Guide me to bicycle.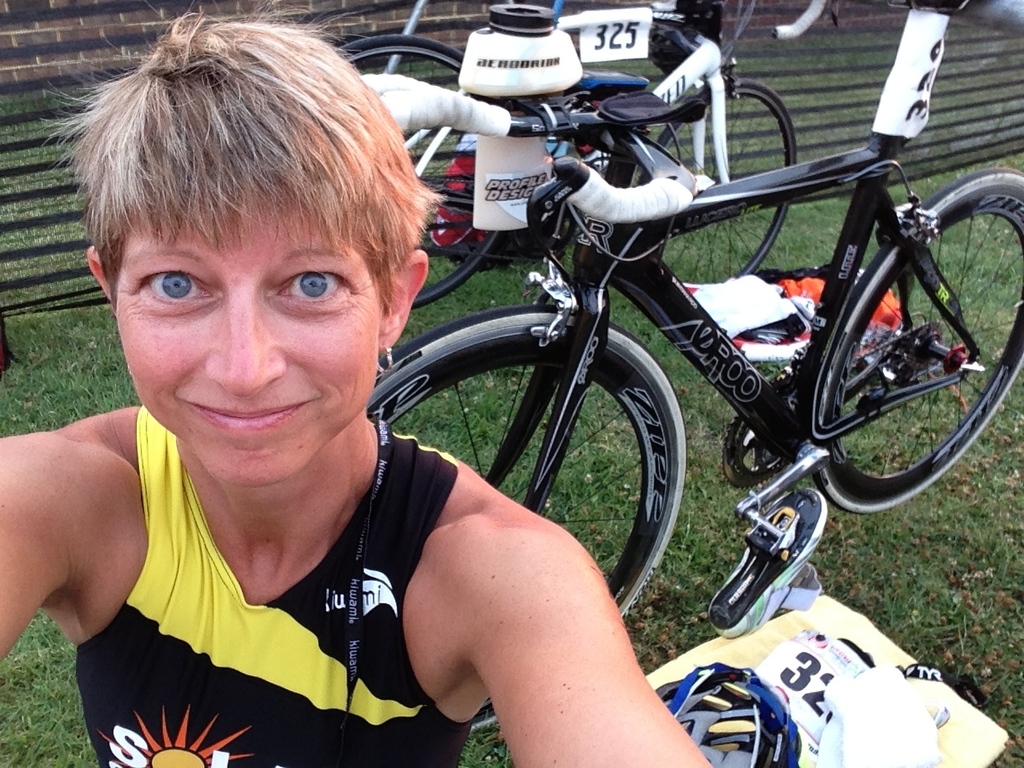
Guidance: l=338, t=0, r=826, b=310.
